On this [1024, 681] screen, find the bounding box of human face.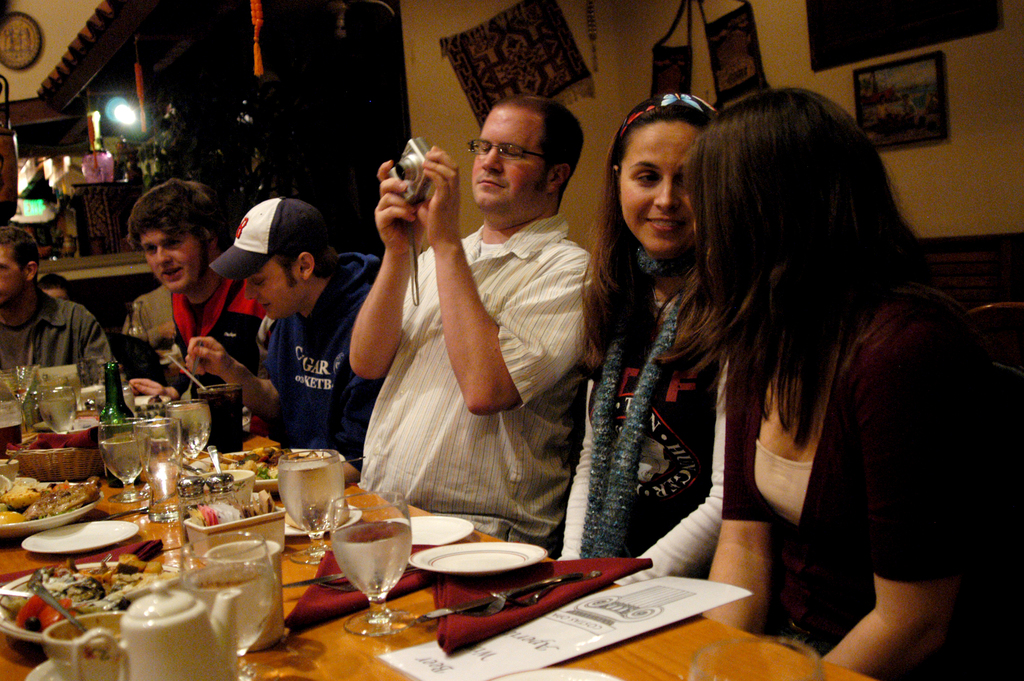
Bounding box: detection(245, 264, 300, 318).
